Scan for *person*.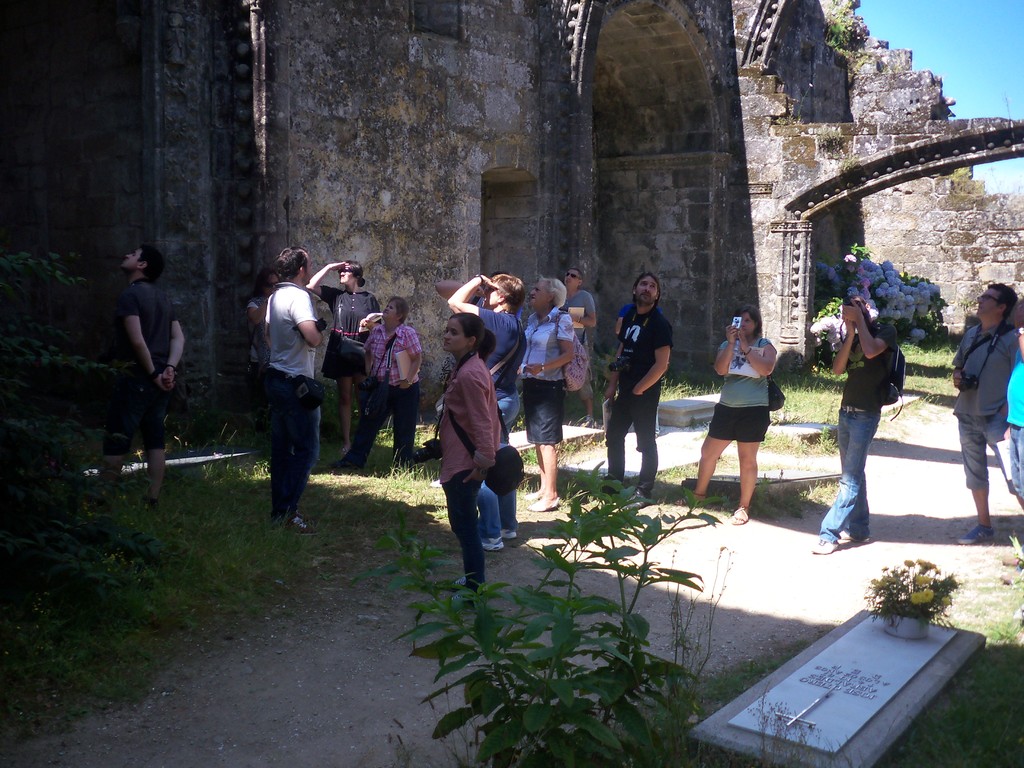
Scan result: (left=305, top=258, right=385, bottom=458).
